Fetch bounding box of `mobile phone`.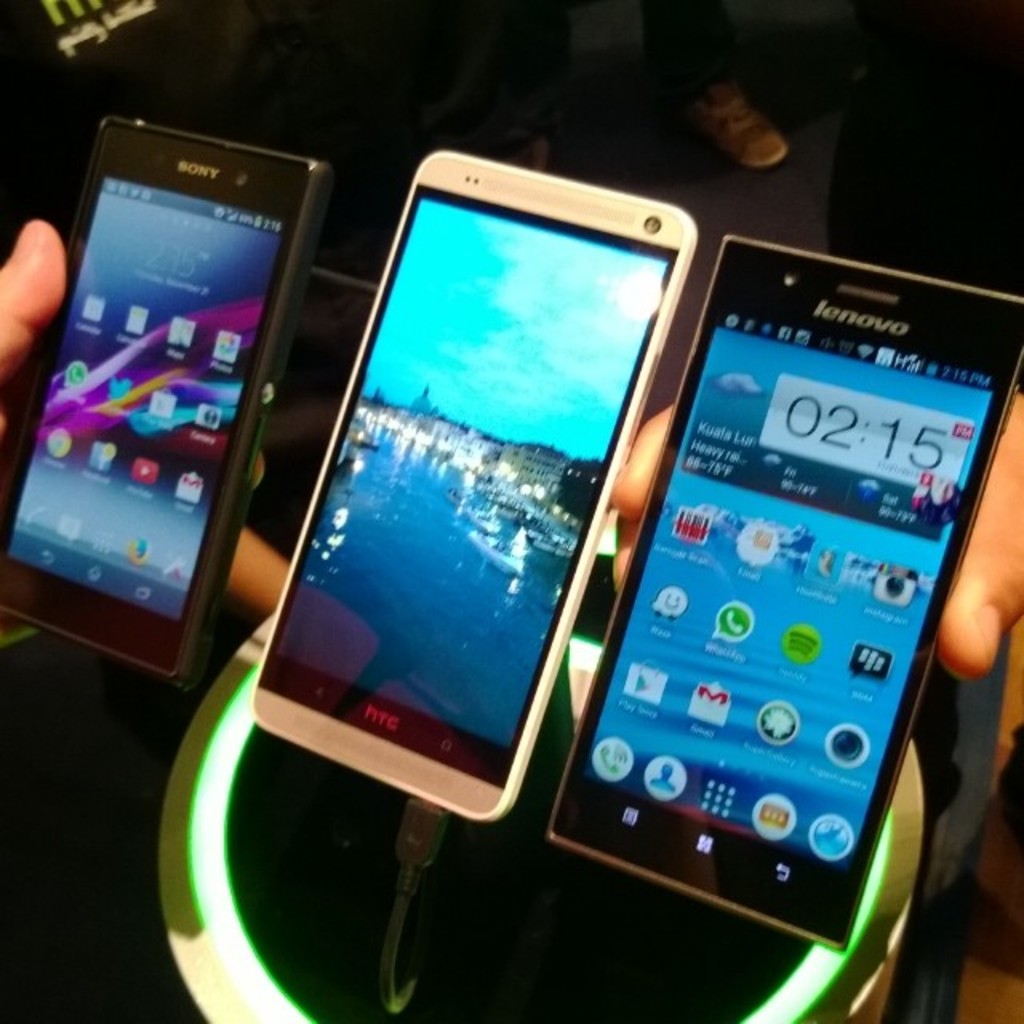
Bbox: [0,115,334,701].
